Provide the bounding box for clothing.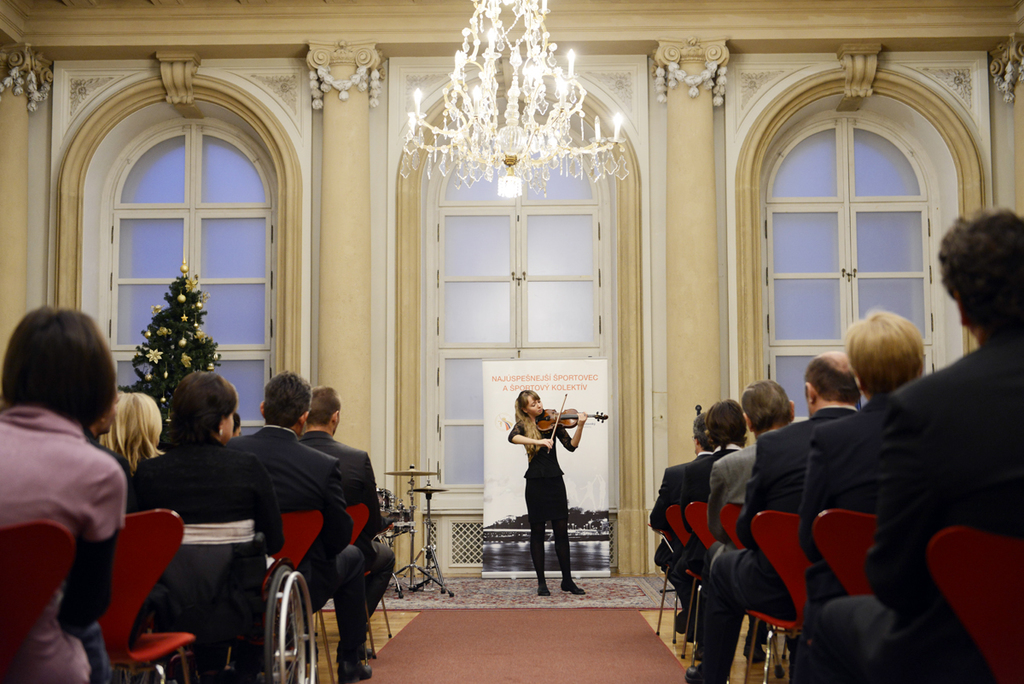
[707, 439, 758, 563].
